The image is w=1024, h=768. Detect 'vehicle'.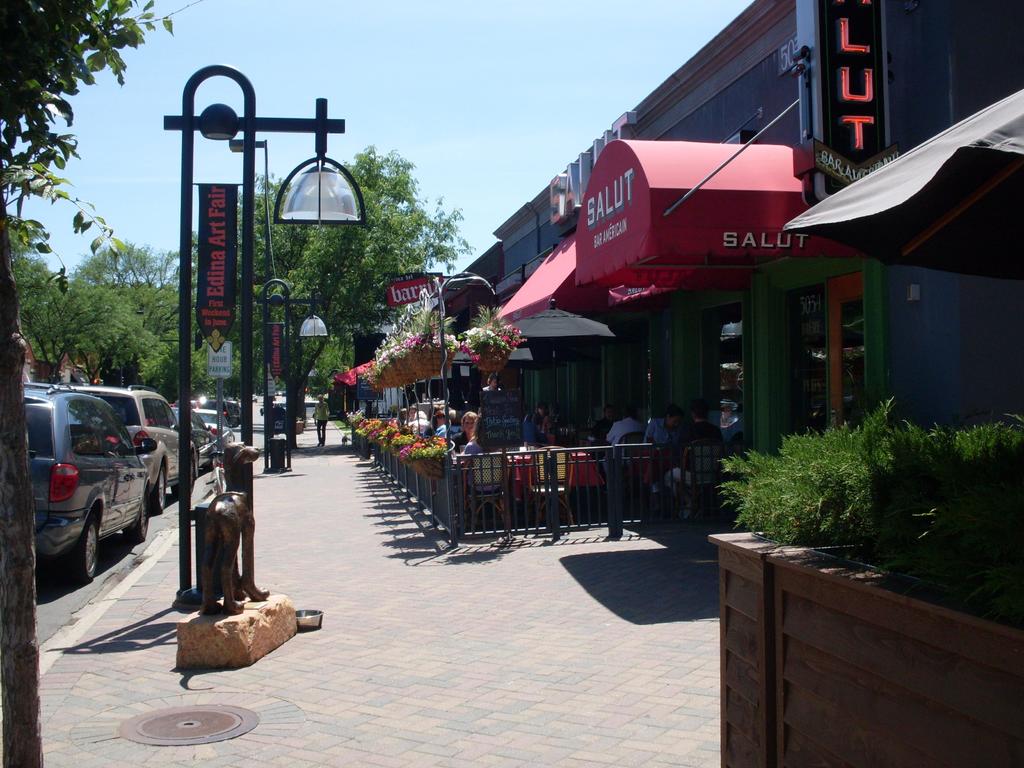
Detection: (195,401,236,447).
